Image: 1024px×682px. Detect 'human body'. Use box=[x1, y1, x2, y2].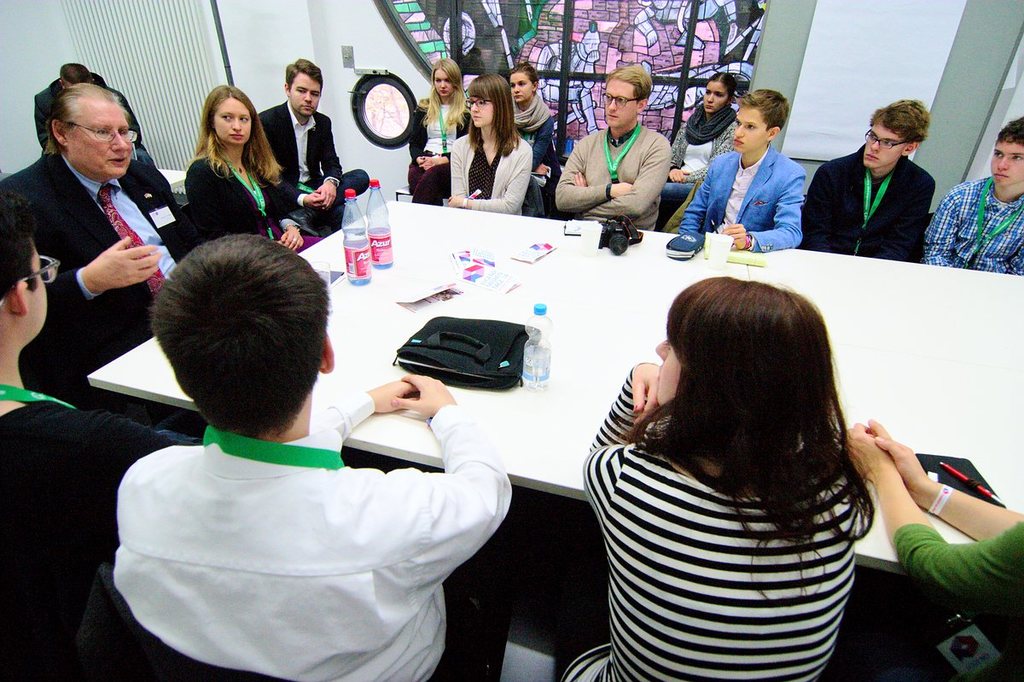
box=[519, 104, 557, 214].
